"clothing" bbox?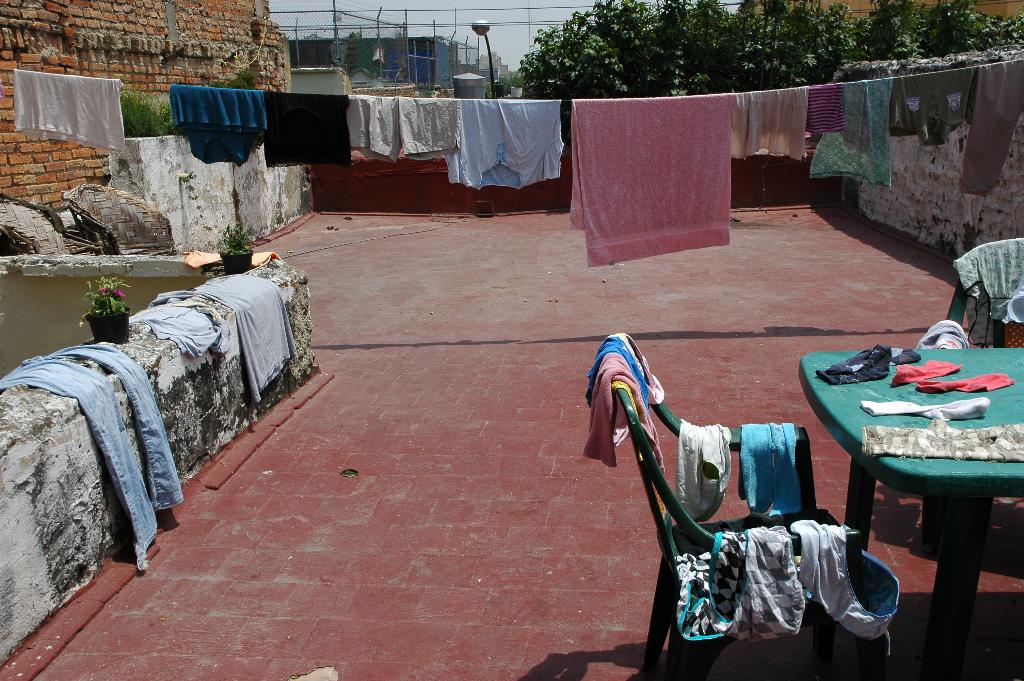
<box>173,83,261,166</box>
